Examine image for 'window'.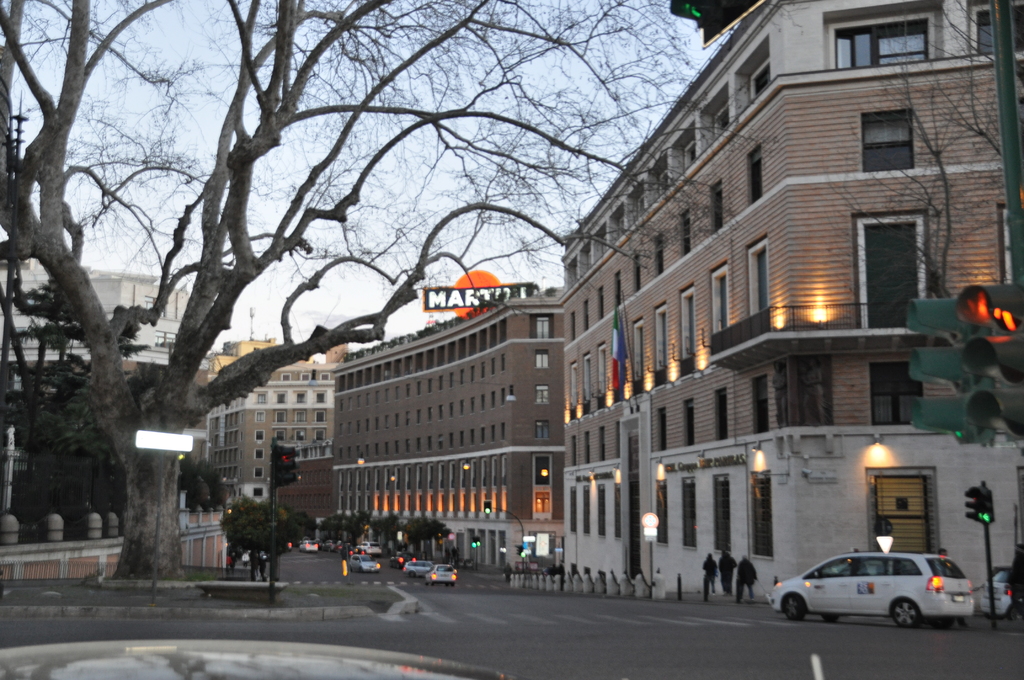
Examination result: 493, 424, 496, 435.
